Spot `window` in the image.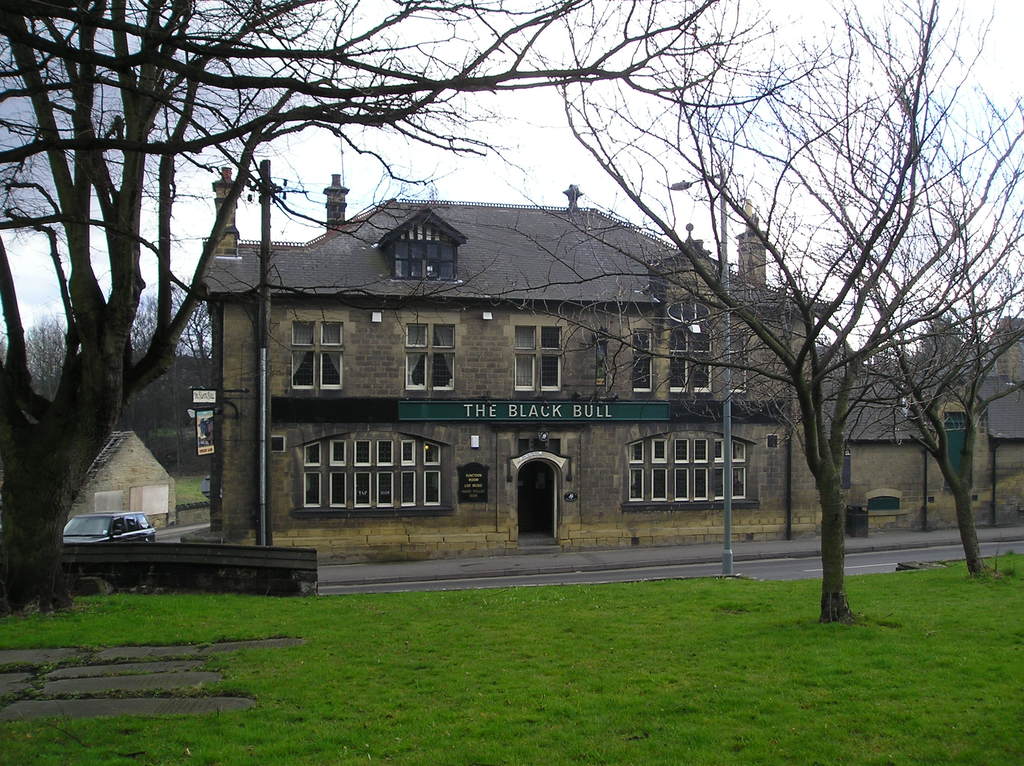
`window` found at [429, 356, 457, 391].
